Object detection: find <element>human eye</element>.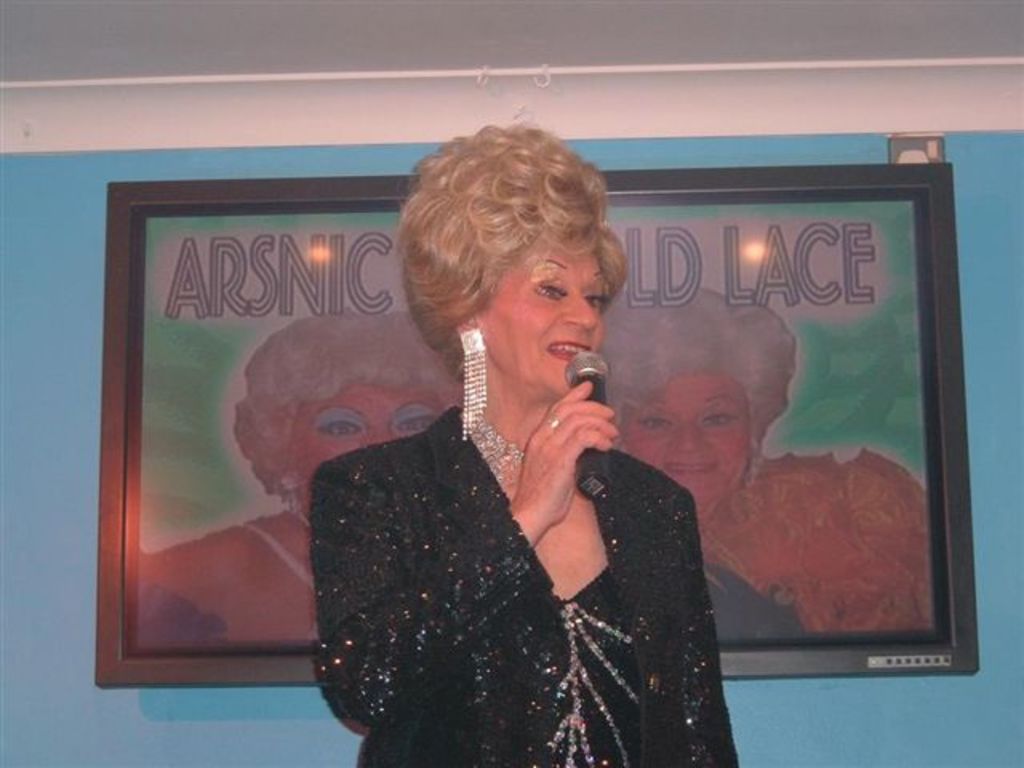
l=635, t=411, r=675, b=430.
